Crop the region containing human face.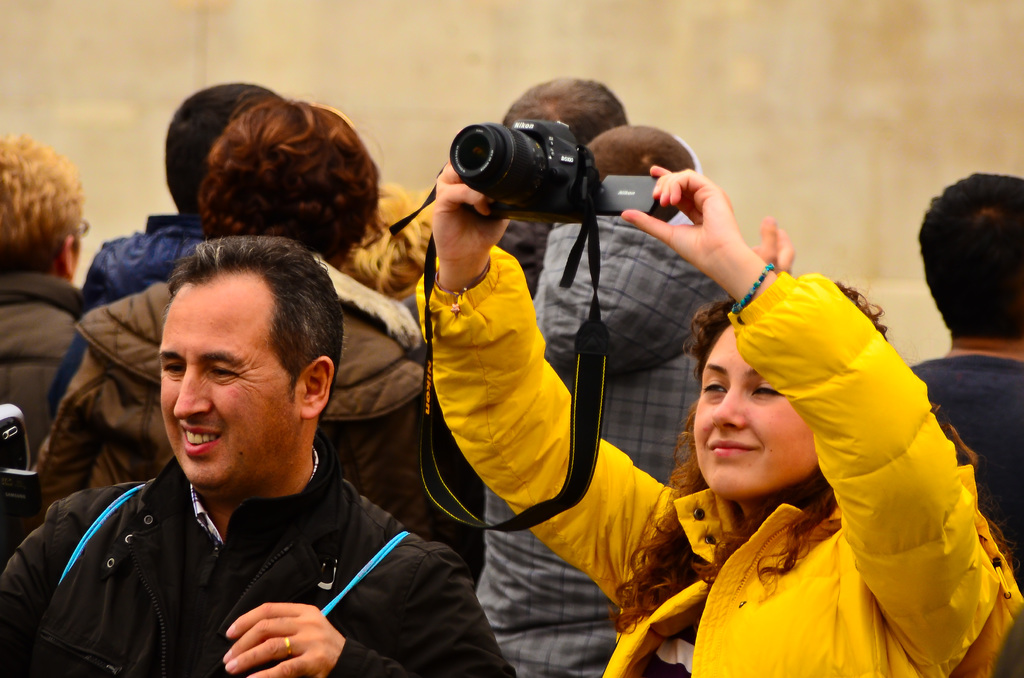
Crop region: 690:321:820:506.
